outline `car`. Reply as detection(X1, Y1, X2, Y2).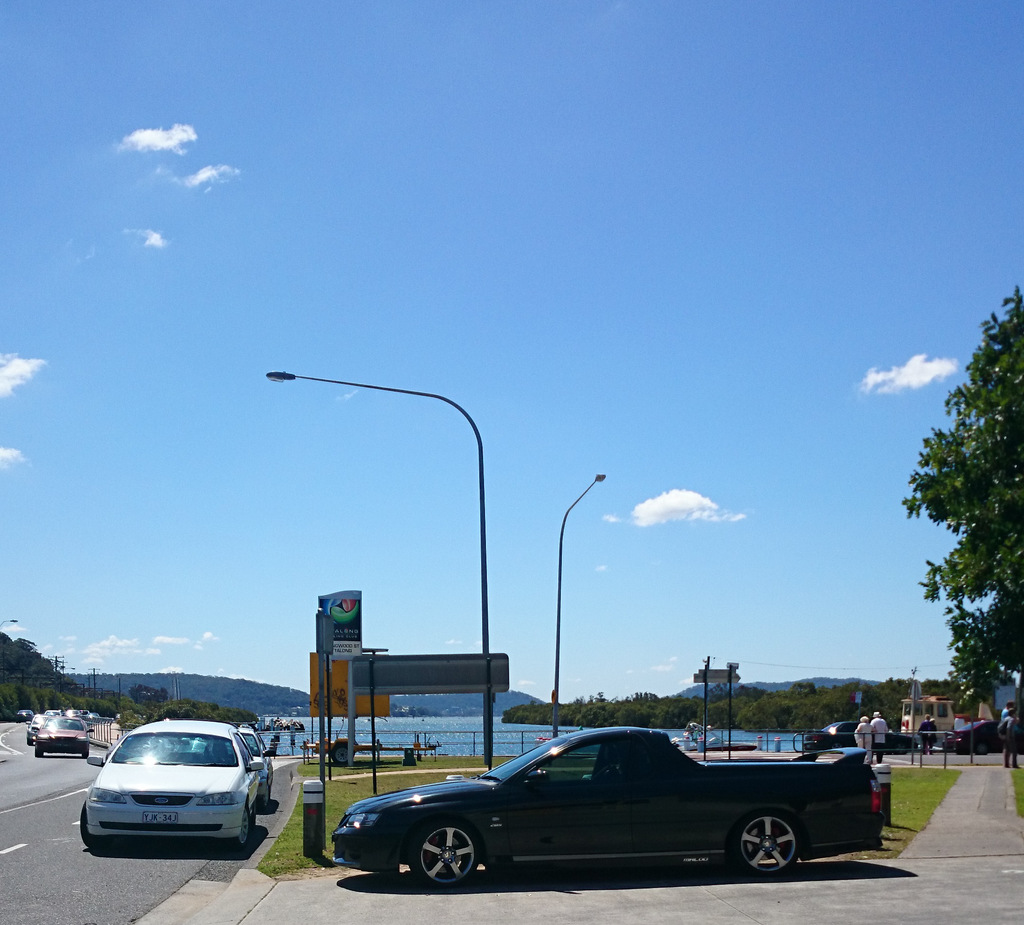
detection(26, 713, 63, 744).
